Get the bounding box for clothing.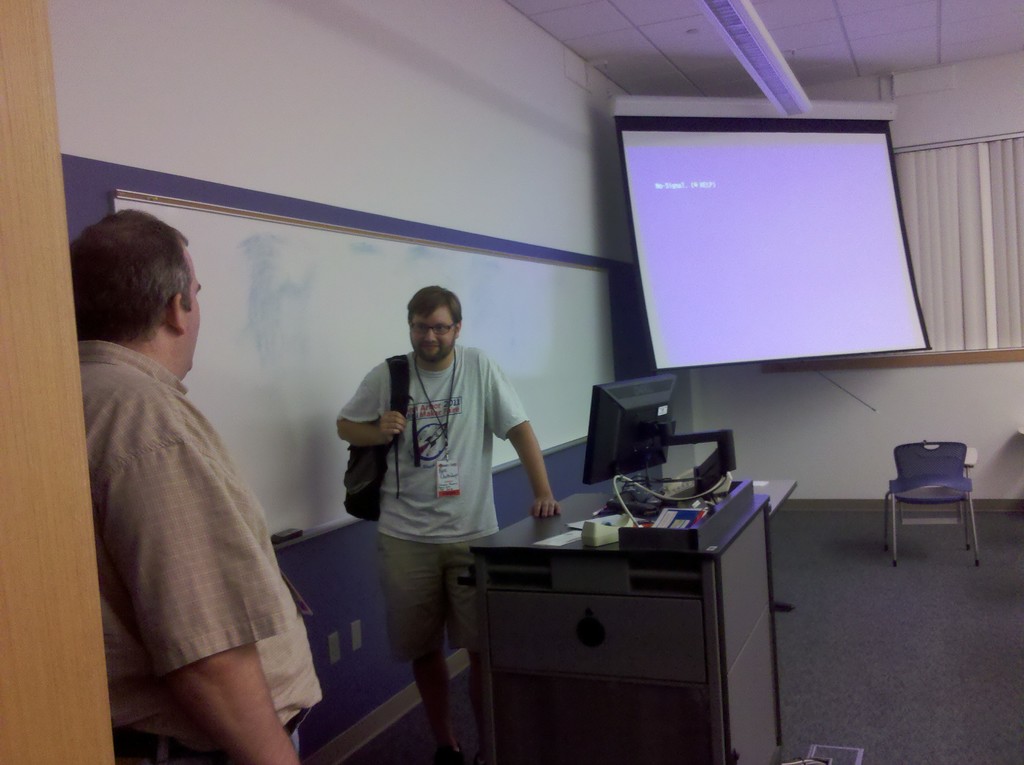
[x1=75, y1=334, x2=323, y2=764].
